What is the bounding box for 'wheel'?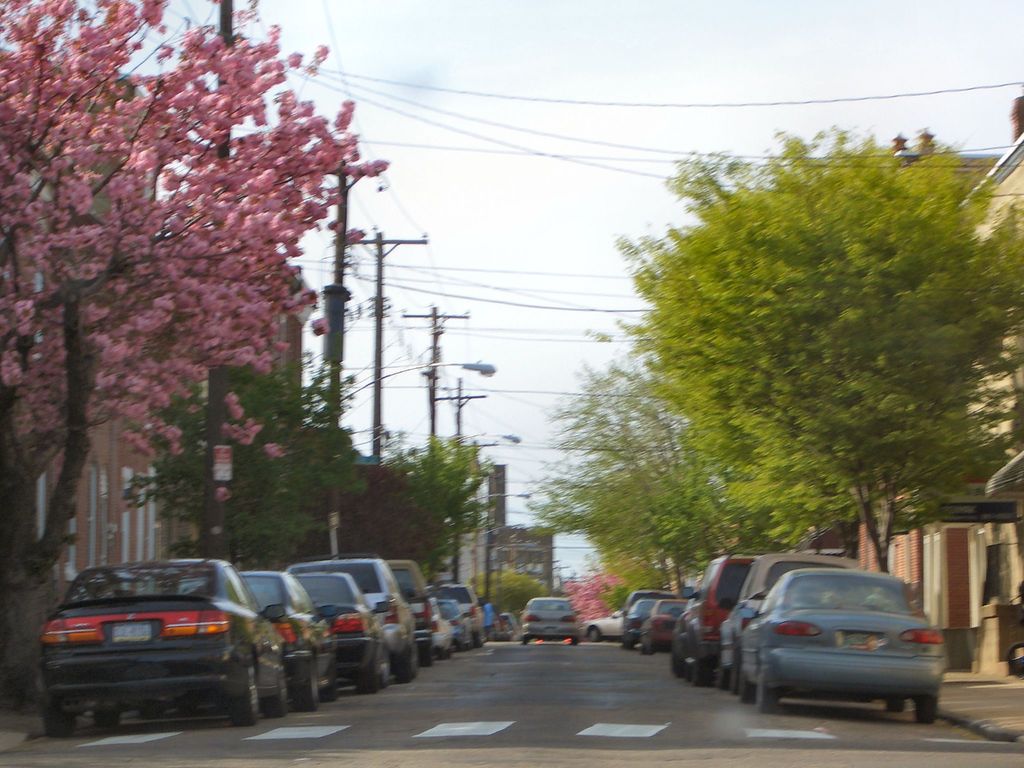
<bbox>696, 652, 710, 682</bbox>.
